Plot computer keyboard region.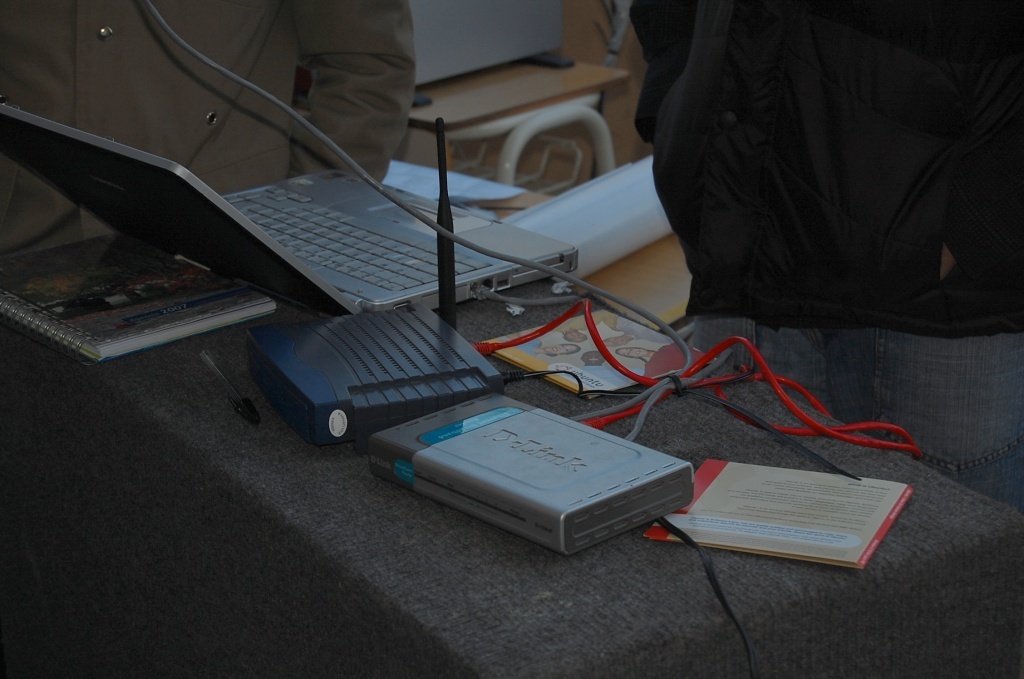
Plotted at box(214, 182, 493, 291).
